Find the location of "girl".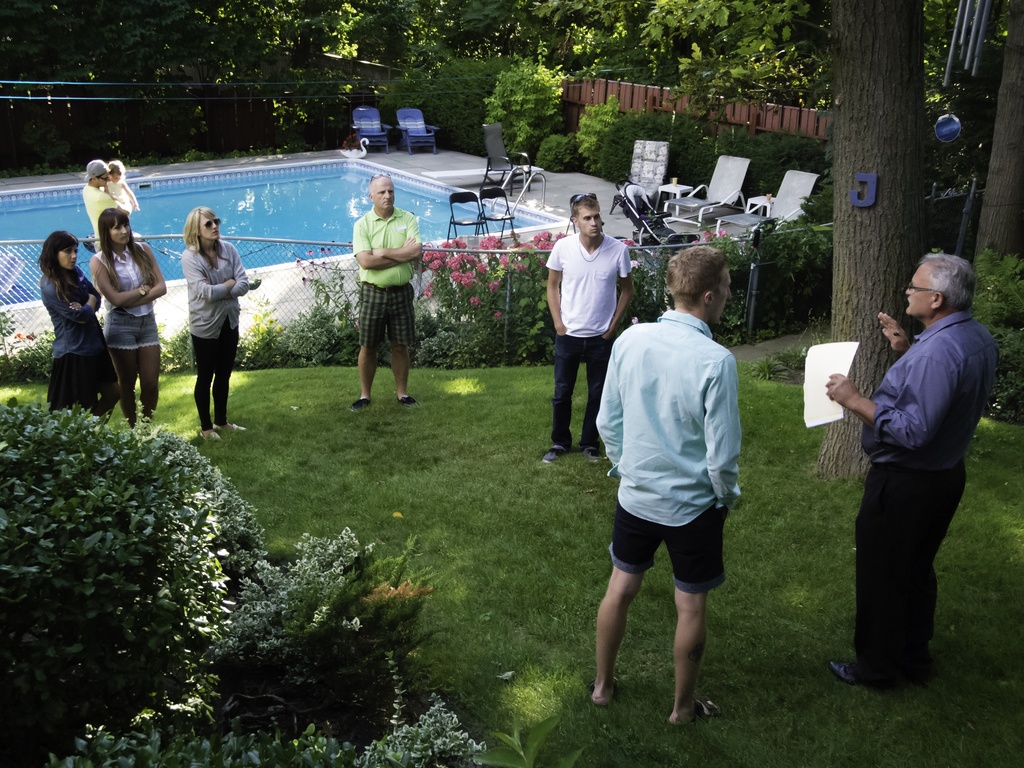
Location: crop(184, 204, 251, 442).
